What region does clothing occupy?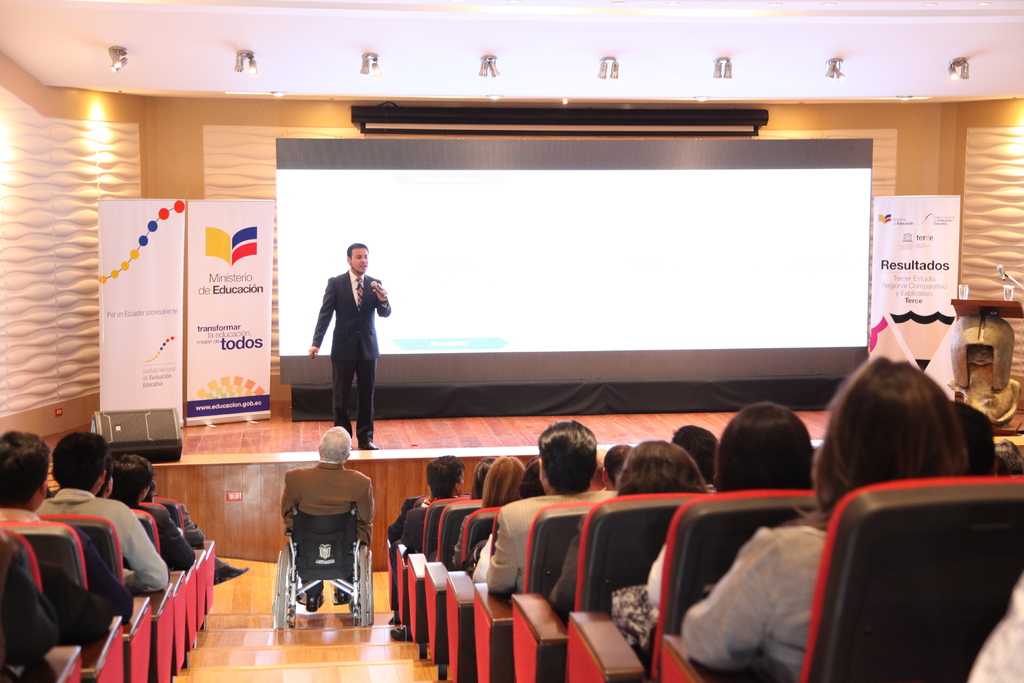
36:490:173:593.
